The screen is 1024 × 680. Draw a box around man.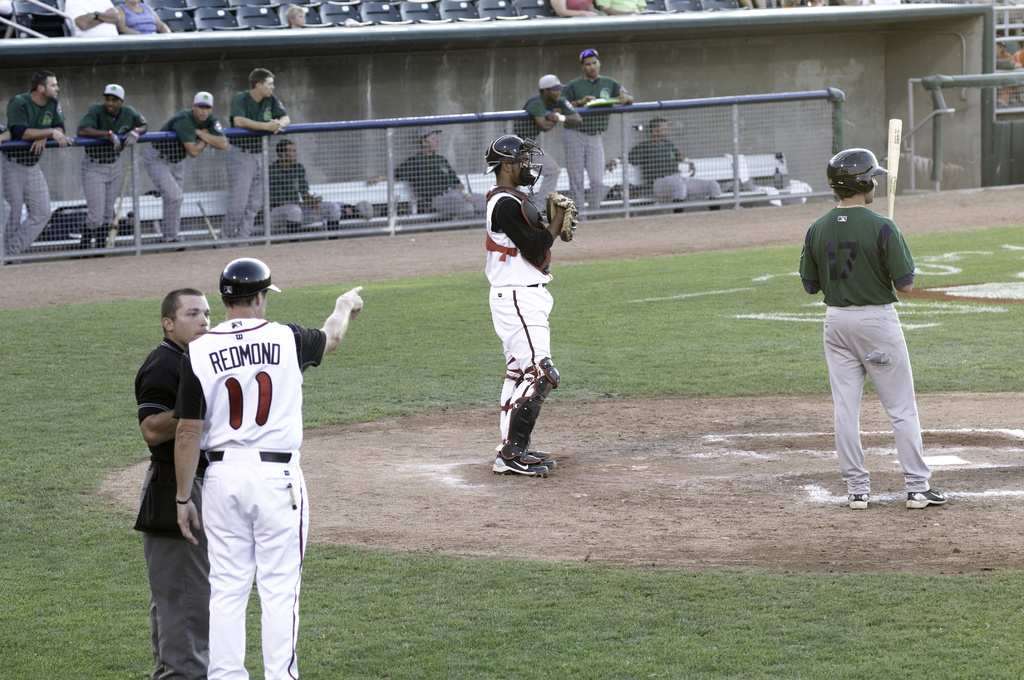
<box>58,0,119,33</box>.
